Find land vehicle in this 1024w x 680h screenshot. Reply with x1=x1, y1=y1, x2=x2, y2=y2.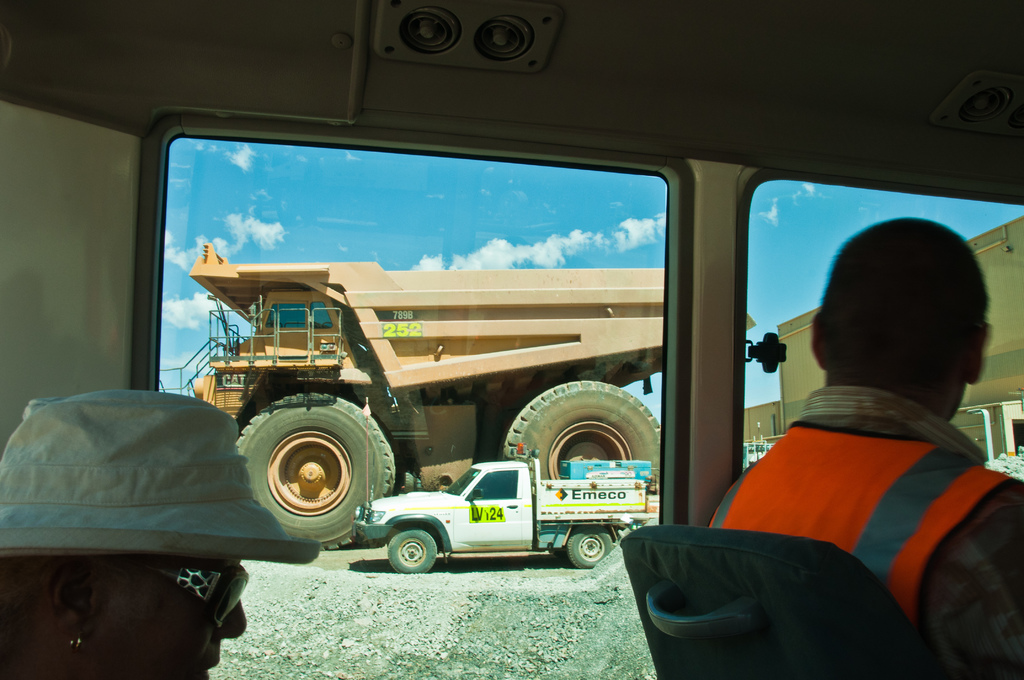
x1=346, y1=457, x2=649, y2=579.
